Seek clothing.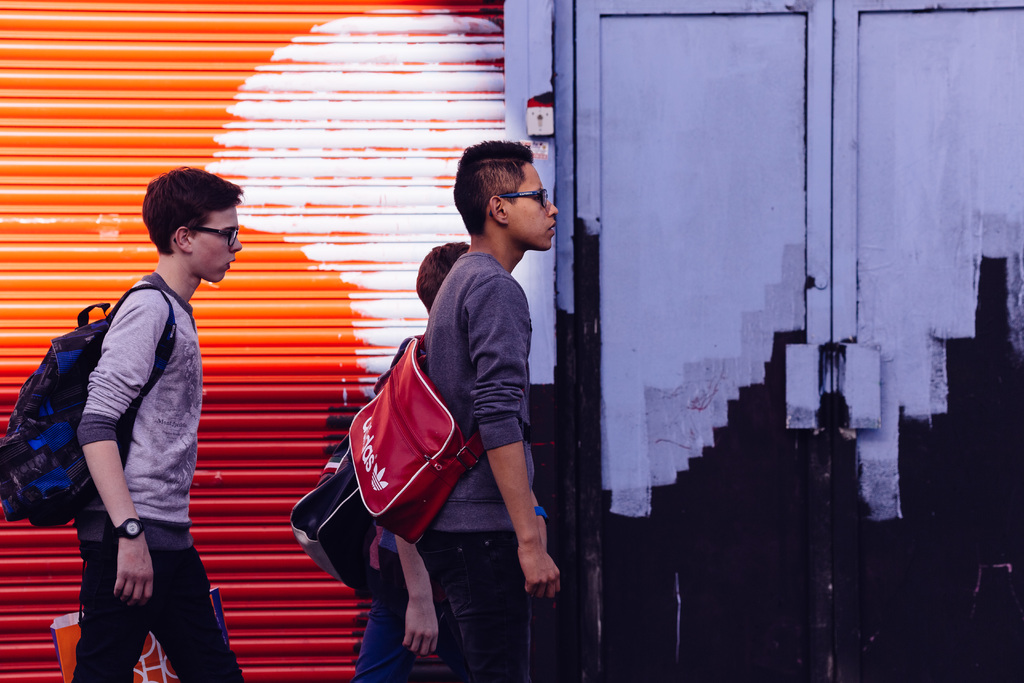
(423,252,534,534).
